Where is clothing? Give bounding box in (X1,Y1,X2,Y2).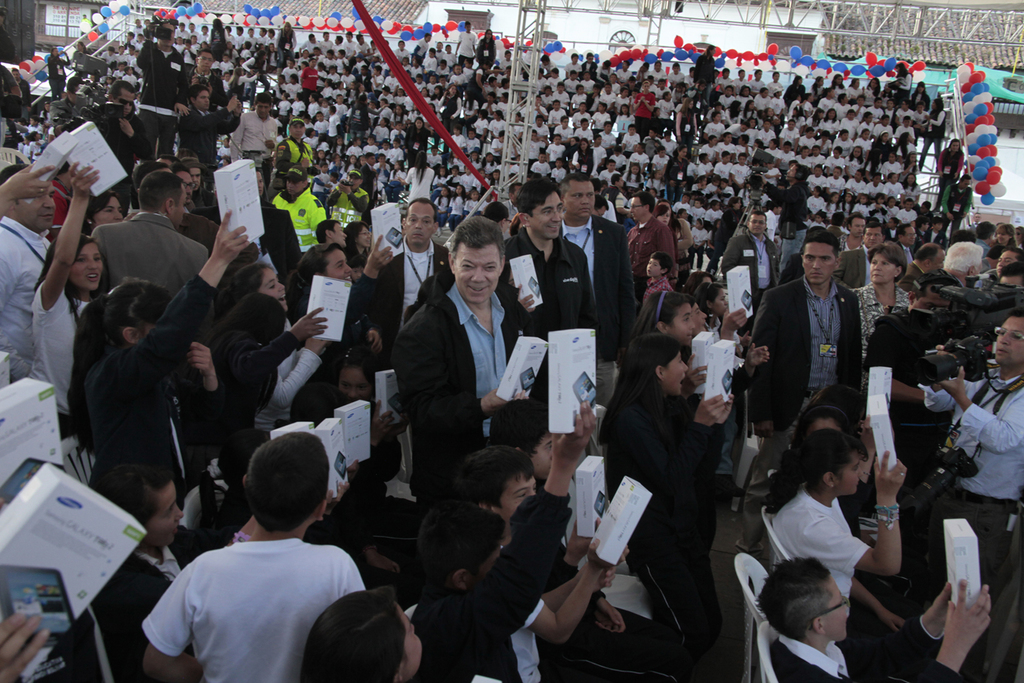
(644,272,669,298).
